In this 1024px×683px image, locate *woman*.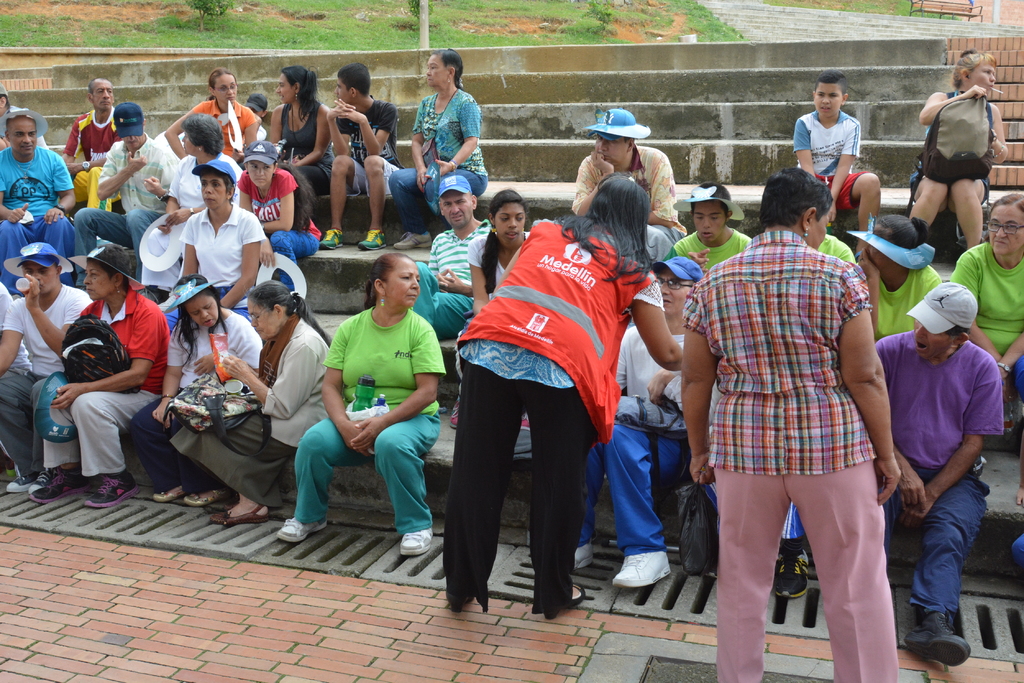
Bounding box: x1=635 y1=168 x2=915 y2=672.
